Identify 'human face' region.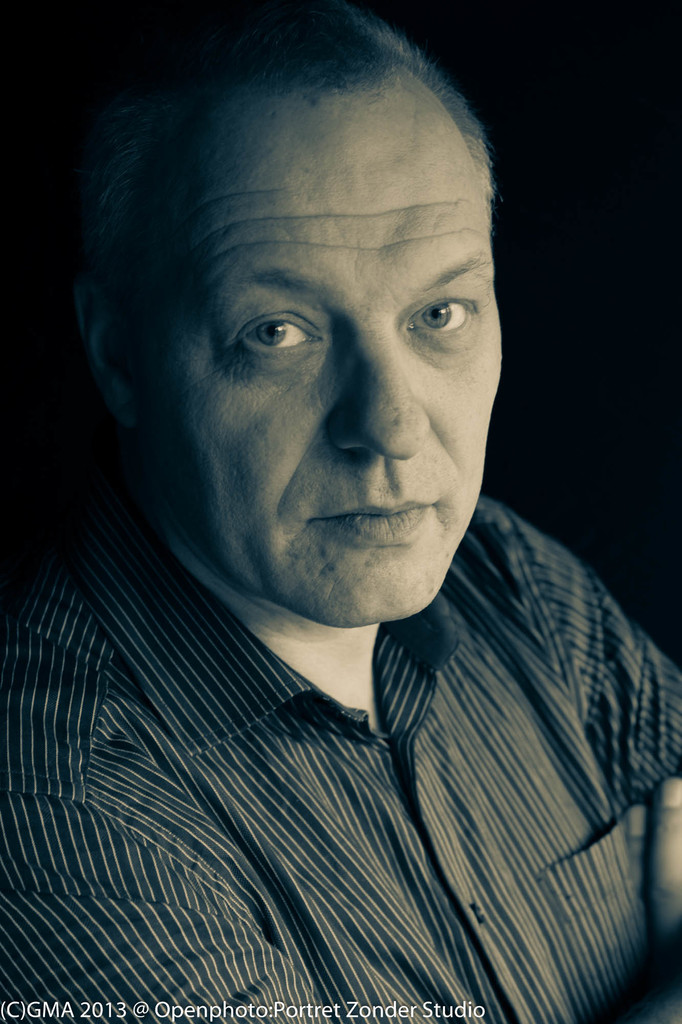
Region: pyautogui.locateOnScreen(118, 85, 506, 624).
